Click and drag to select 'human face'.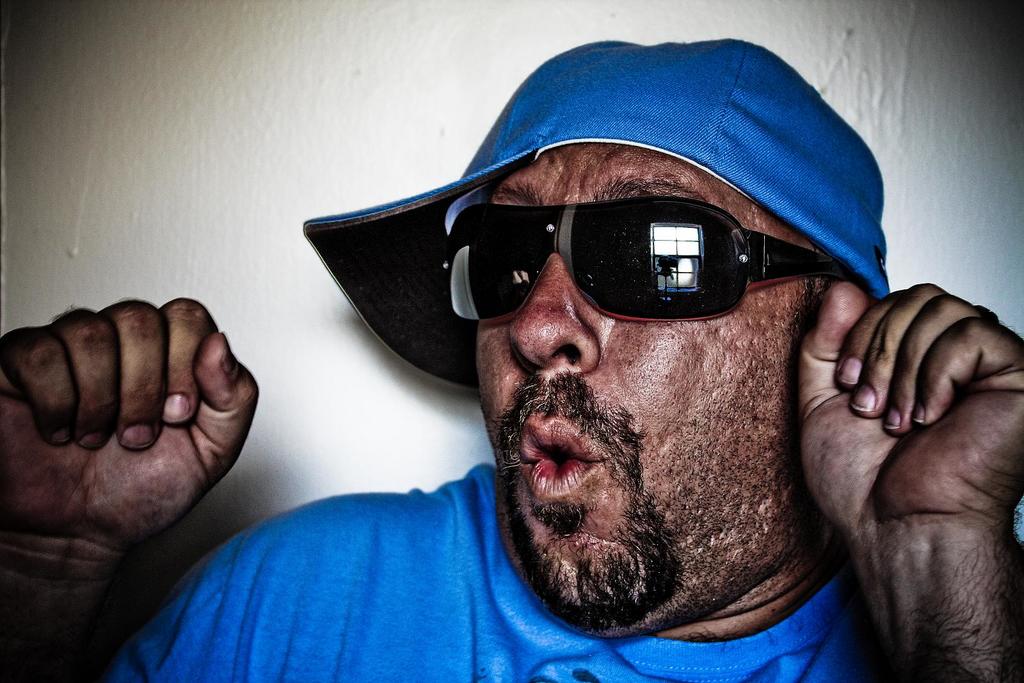
Selection: Rect(479, 145, 816, 639).
